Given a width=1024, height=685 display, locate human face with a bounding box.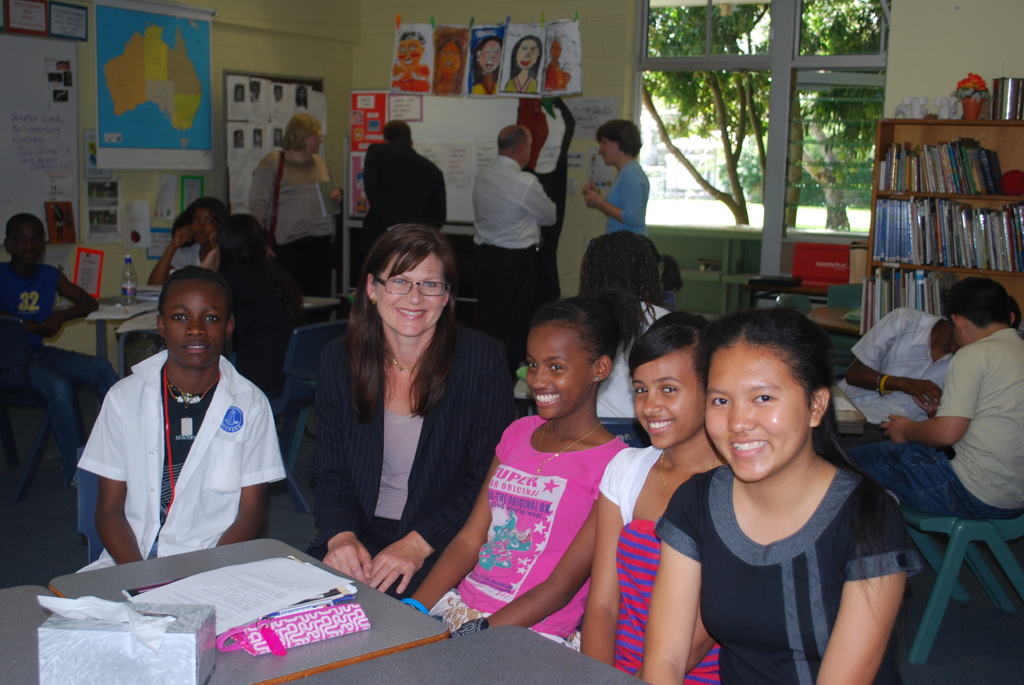
Located: <box>372,251,446,338</box>.
